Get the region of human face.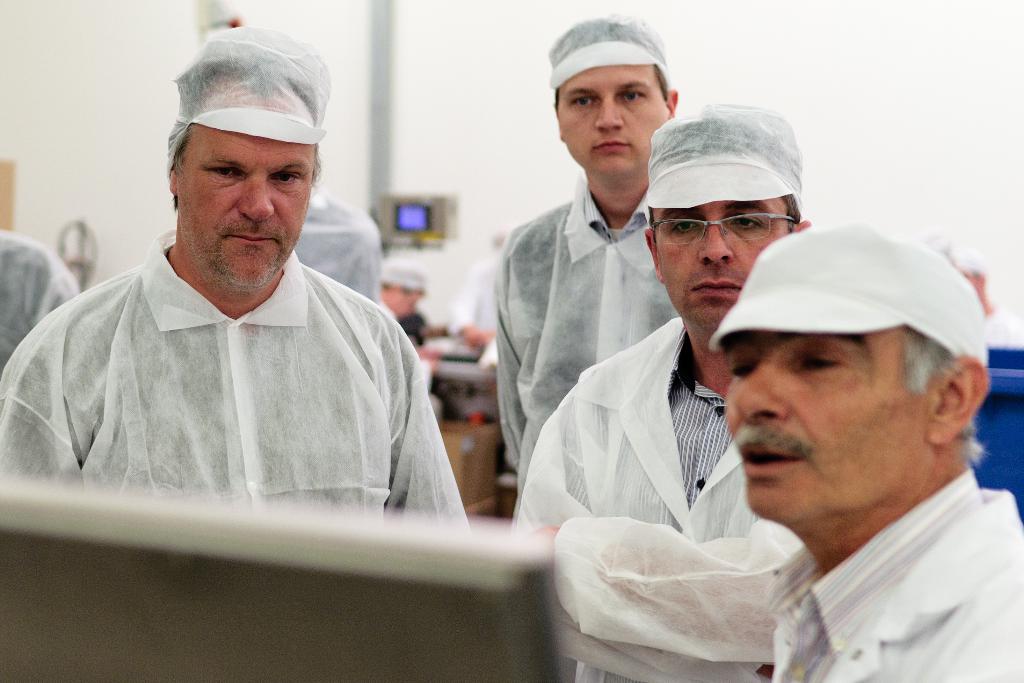
652, 193, 791, 331.
